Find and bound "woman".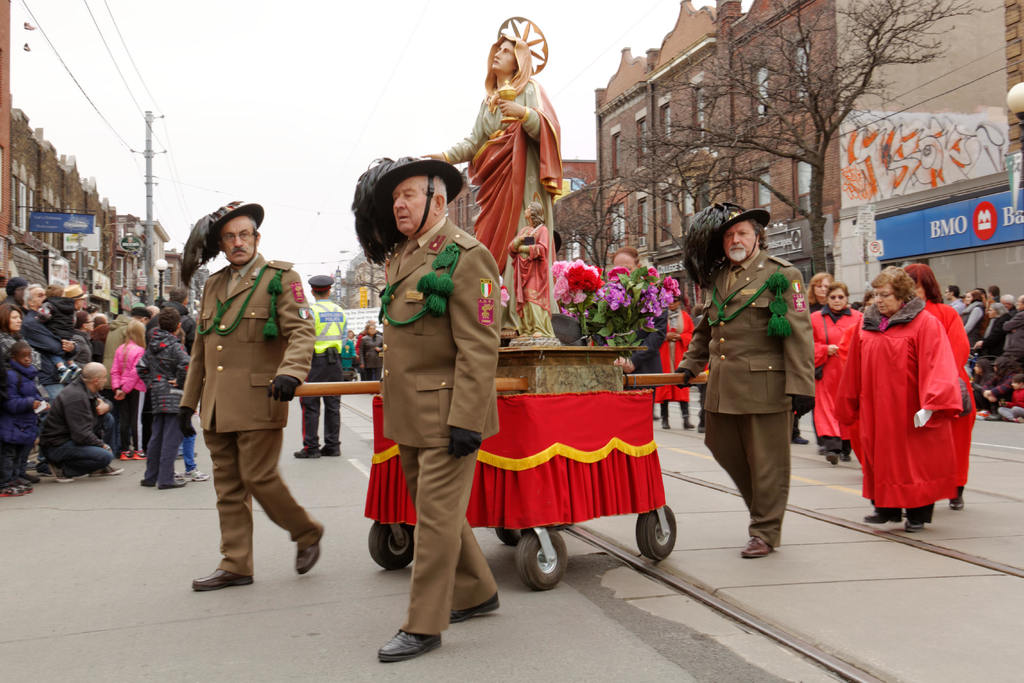
Bound: [110, 316, 160, 465].
